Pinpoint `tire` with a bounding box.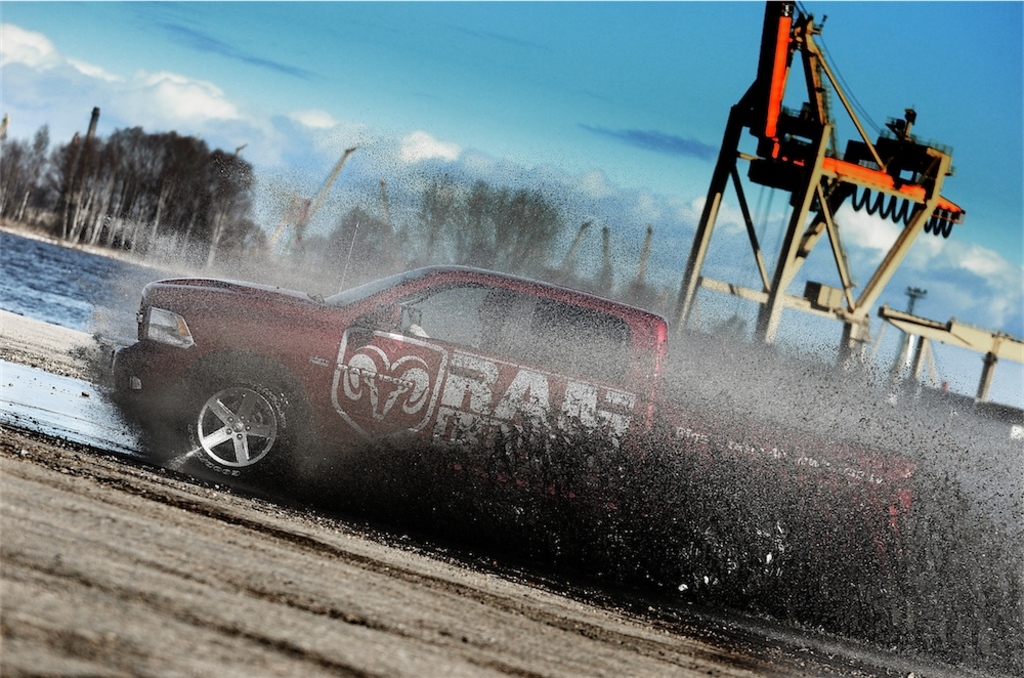
locate(172, 374, 296, 480).
